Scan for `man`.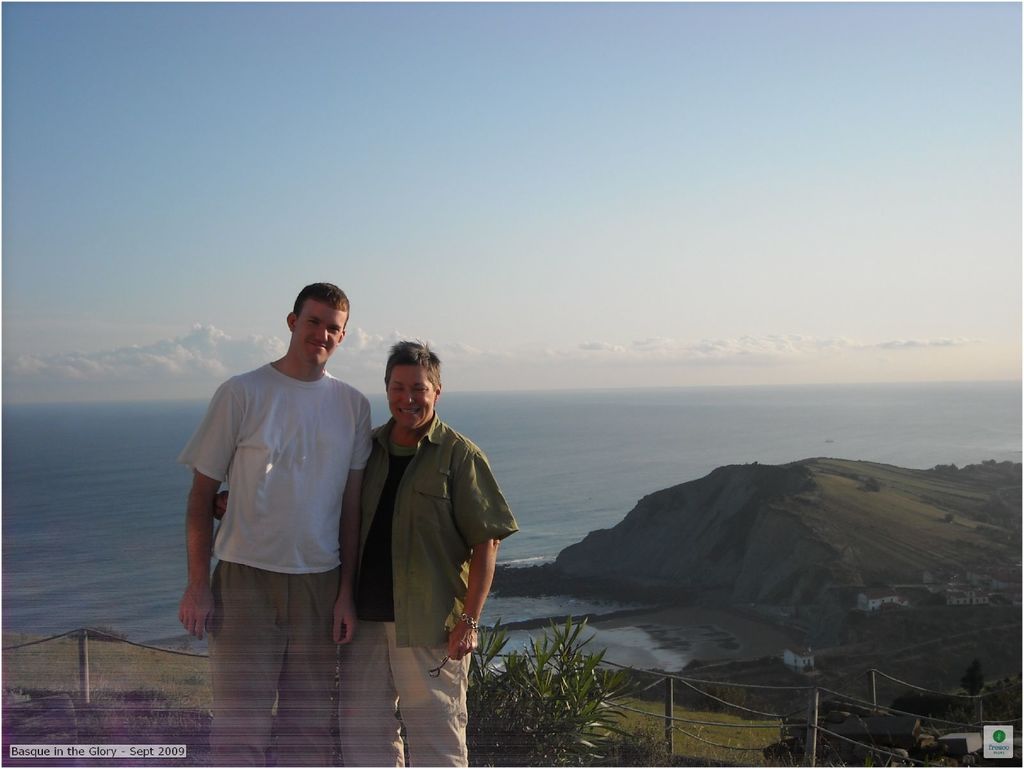
Scan result: <region>188, 274, 381, 727</region>.
